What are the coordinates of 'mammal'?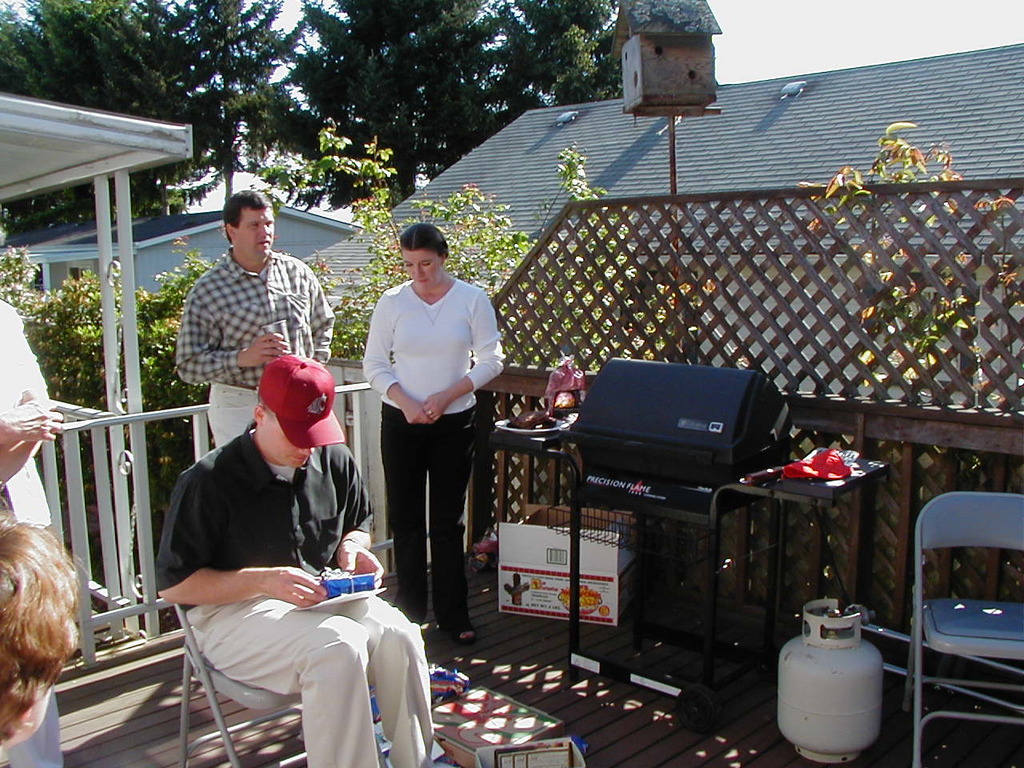
359/218/506/646.
